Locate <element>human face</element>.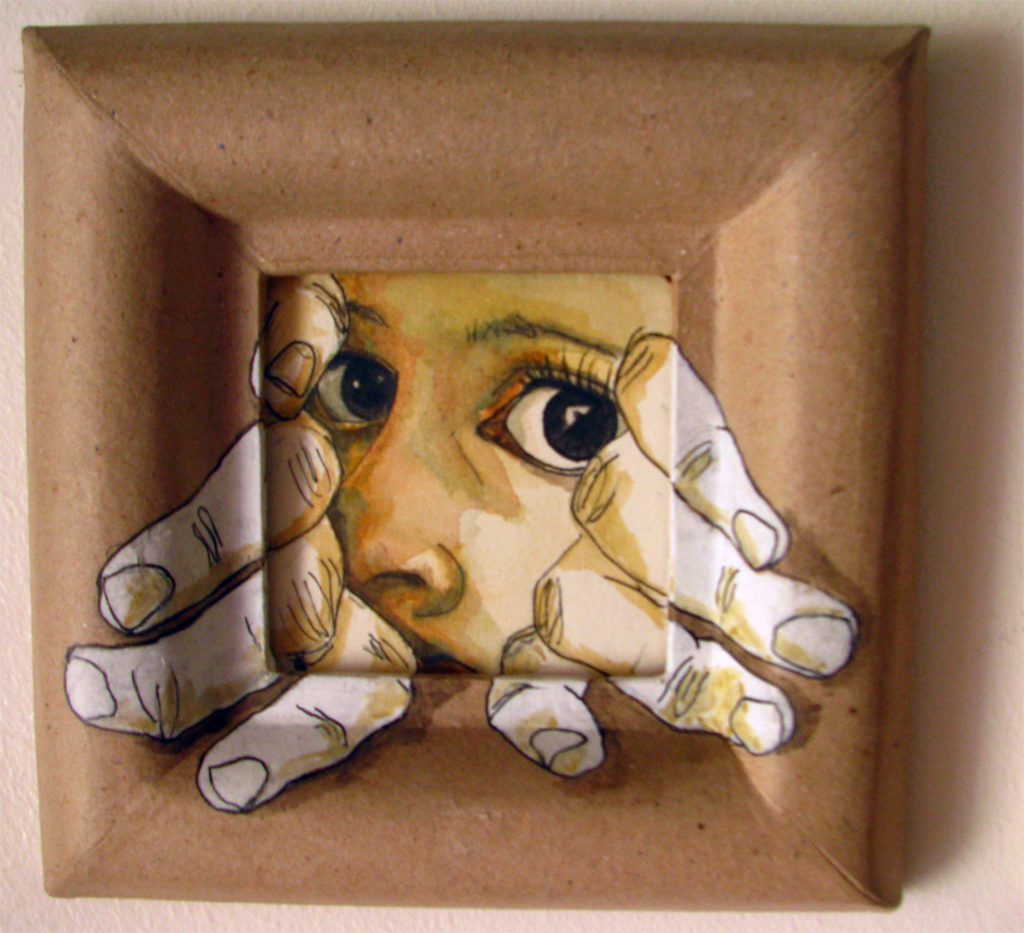
Bounding box: <region>305, 272, 673, 674</region>.
